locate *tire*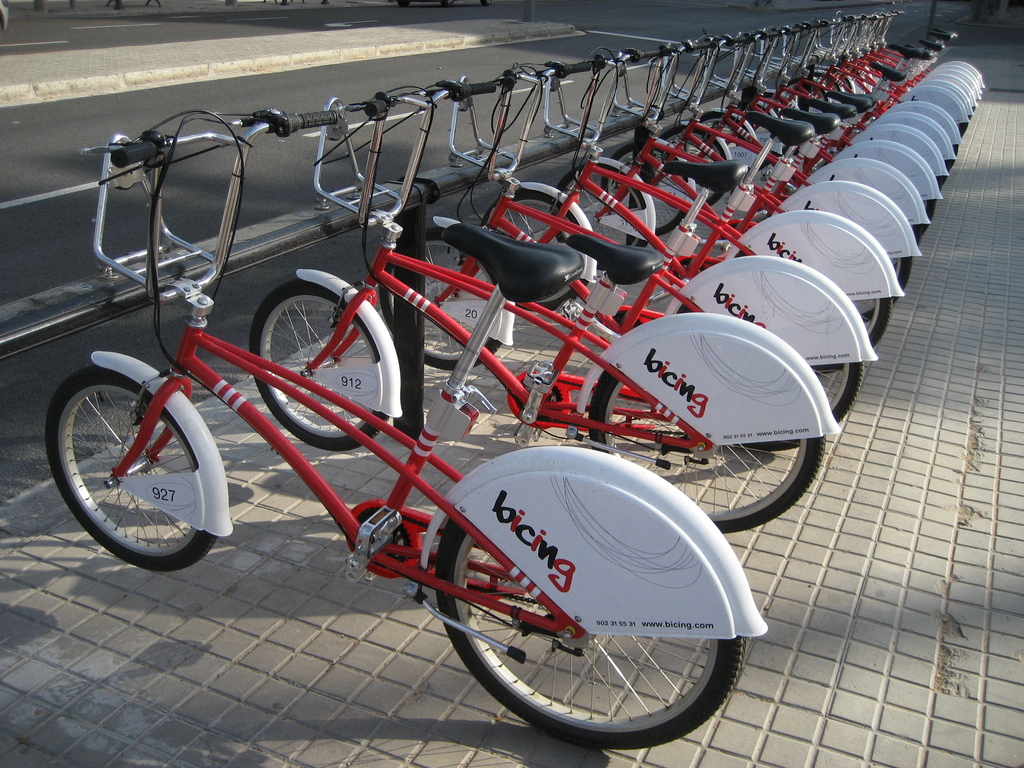
[left=246, top=287, right=391, bottom=452]
